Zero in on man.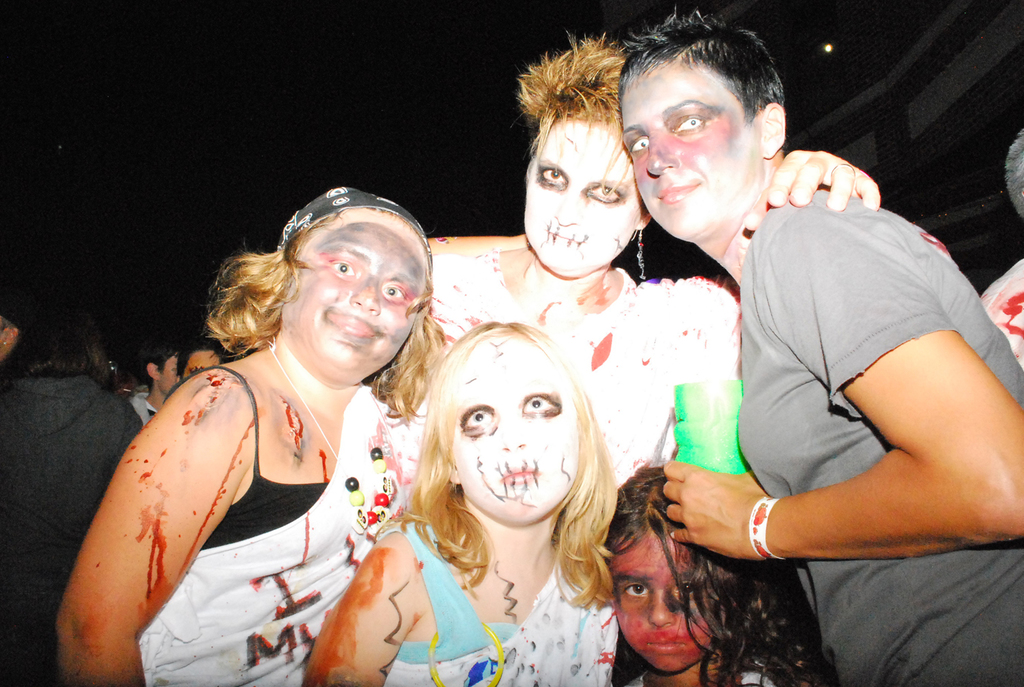
Zeroed in: (left=111, top=332, right=188, bottom=430).
